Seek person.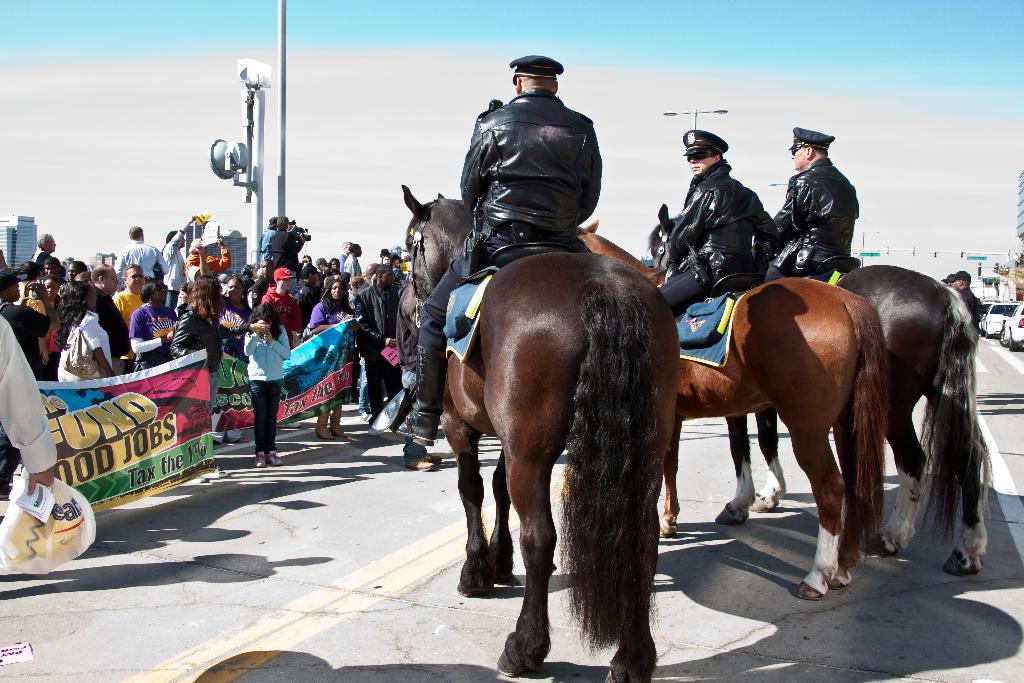
[184, 236, 230, 276].
